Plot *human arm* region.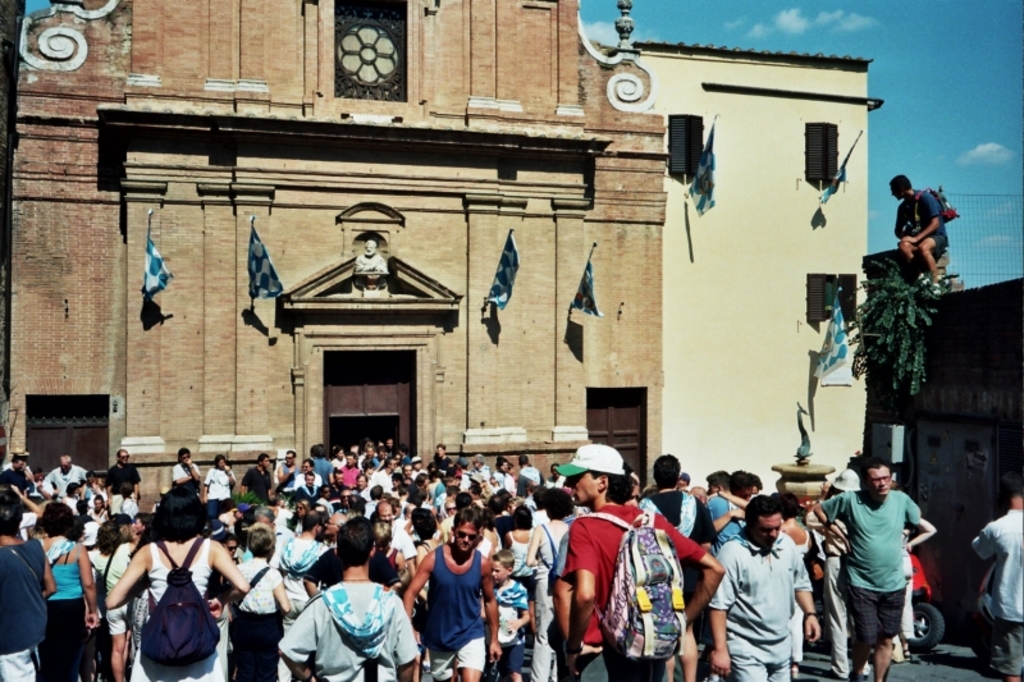
Plotted at bbox(481, 557, 502, 664).
